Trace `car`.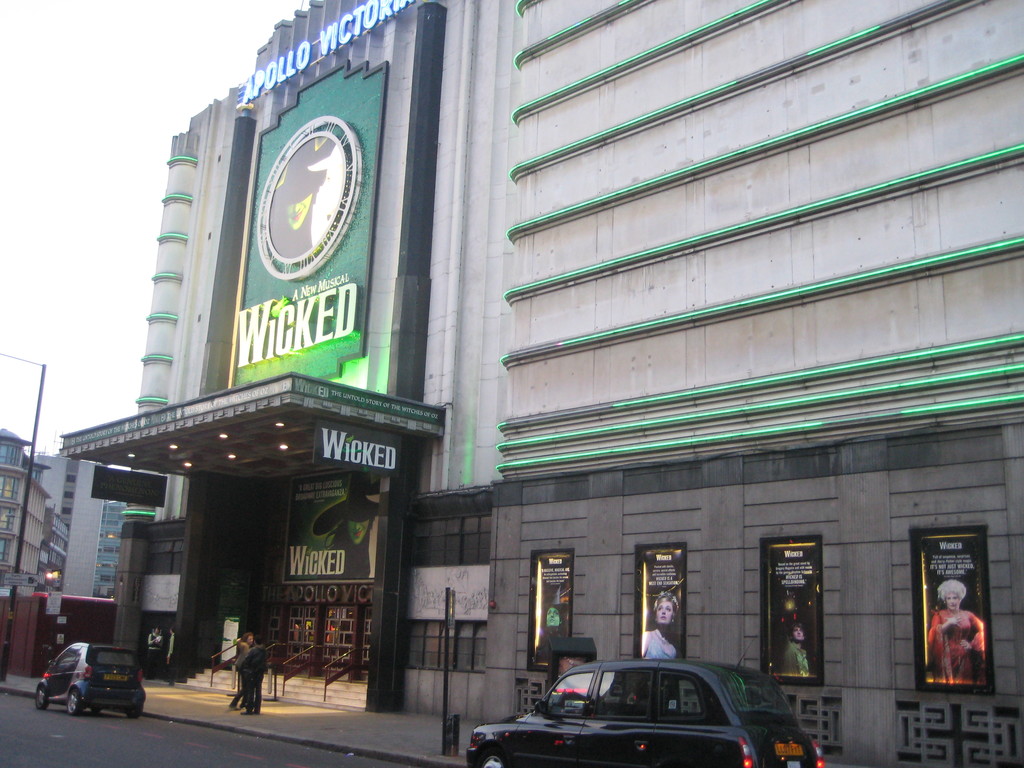
Traced to (464,641,824,767).
